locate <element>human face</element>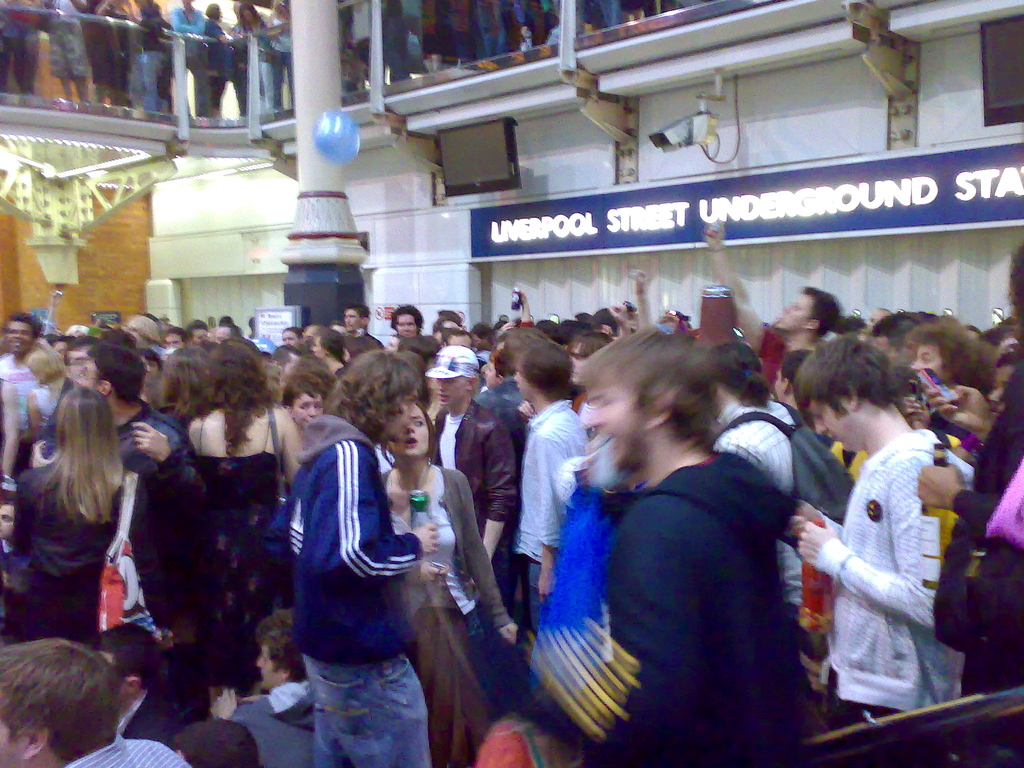
914, 331, 938, 376
